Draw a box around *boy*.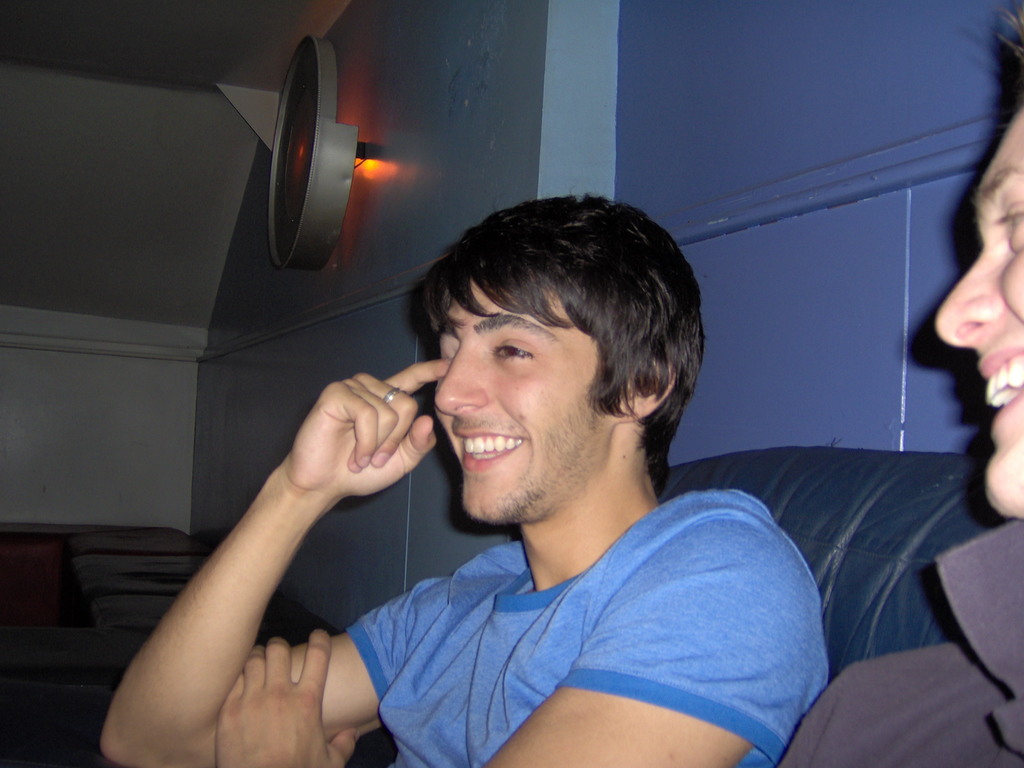
[x1=99, y1=186, x2=831, y2=767].
